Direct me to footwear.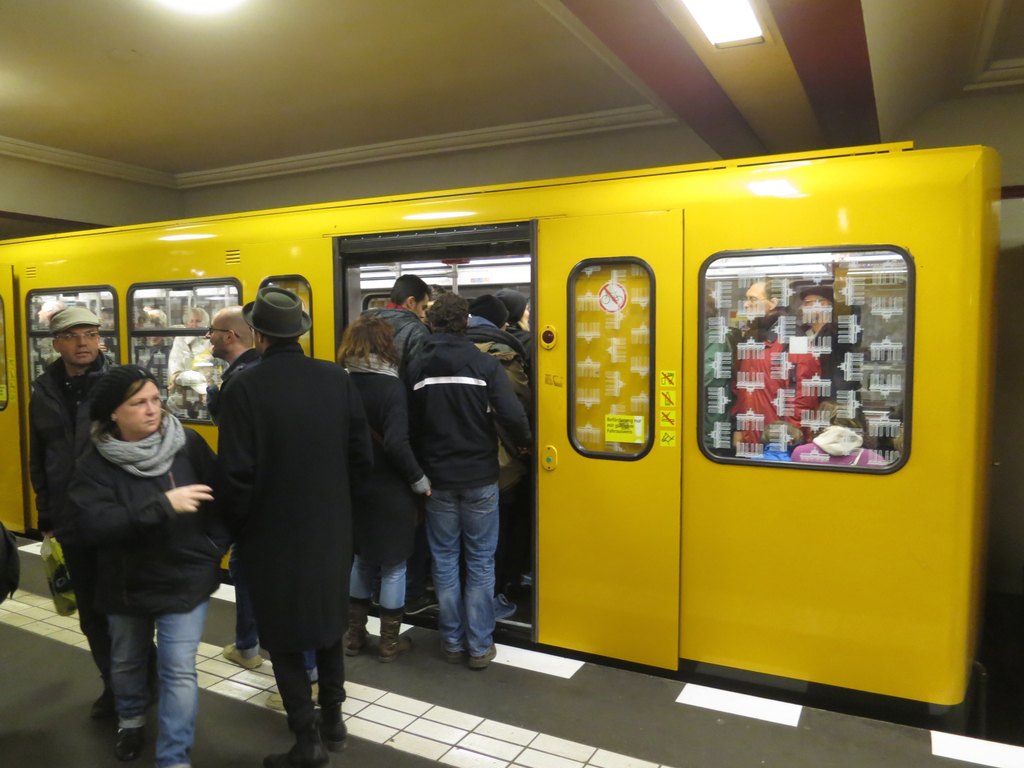
Direction: crop(381, 607, 410, 659).
